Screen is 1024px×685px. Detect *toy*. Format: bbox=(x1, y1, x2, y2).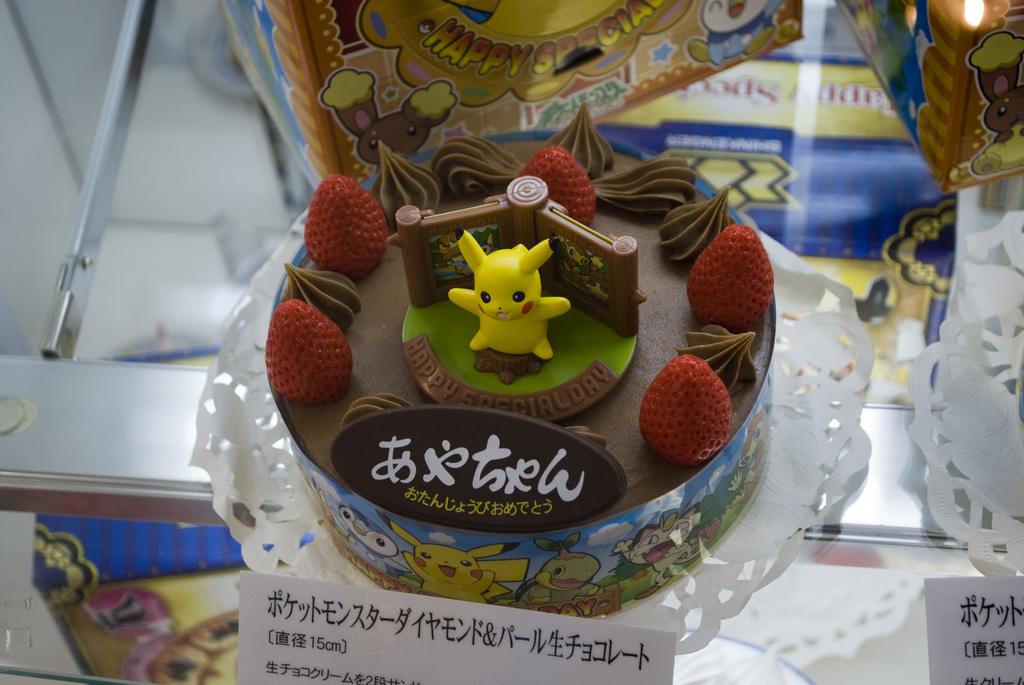
bbox=(315, 485, 412, 583).
